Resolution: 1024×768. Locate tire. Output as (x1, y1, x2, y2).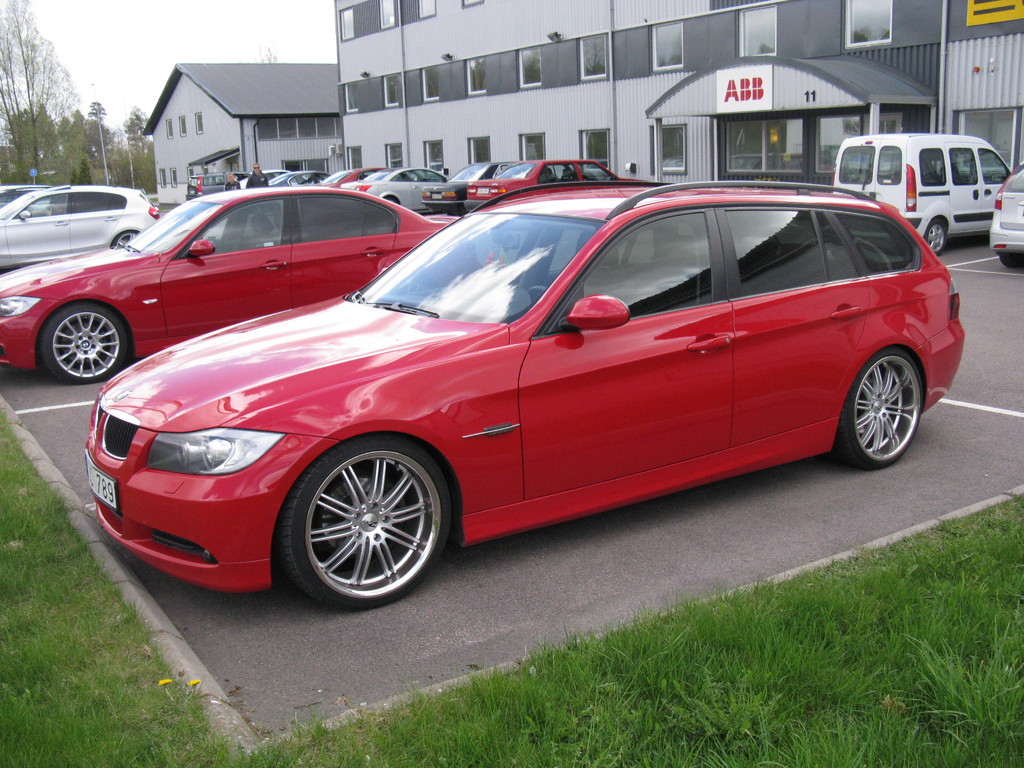
(925, 220, 947, 253).
